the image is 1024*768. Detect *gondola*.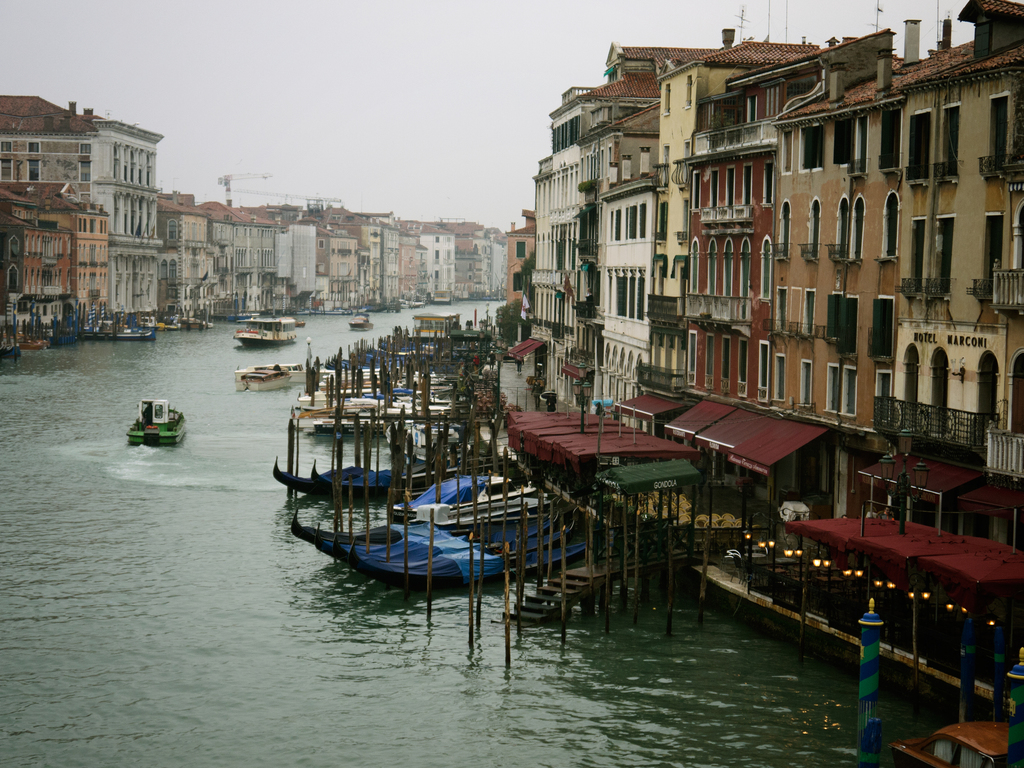
Detection: (262,449,476,504).
